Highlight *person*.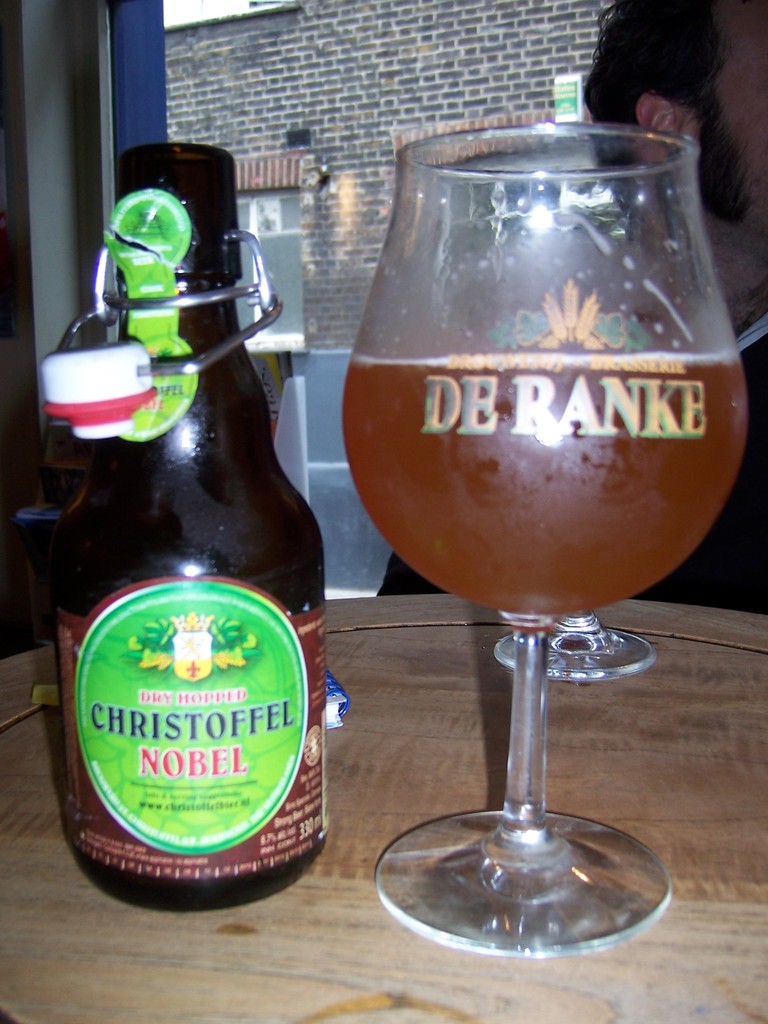
Highlighted region: Rect(374, 0, 767, 613).
